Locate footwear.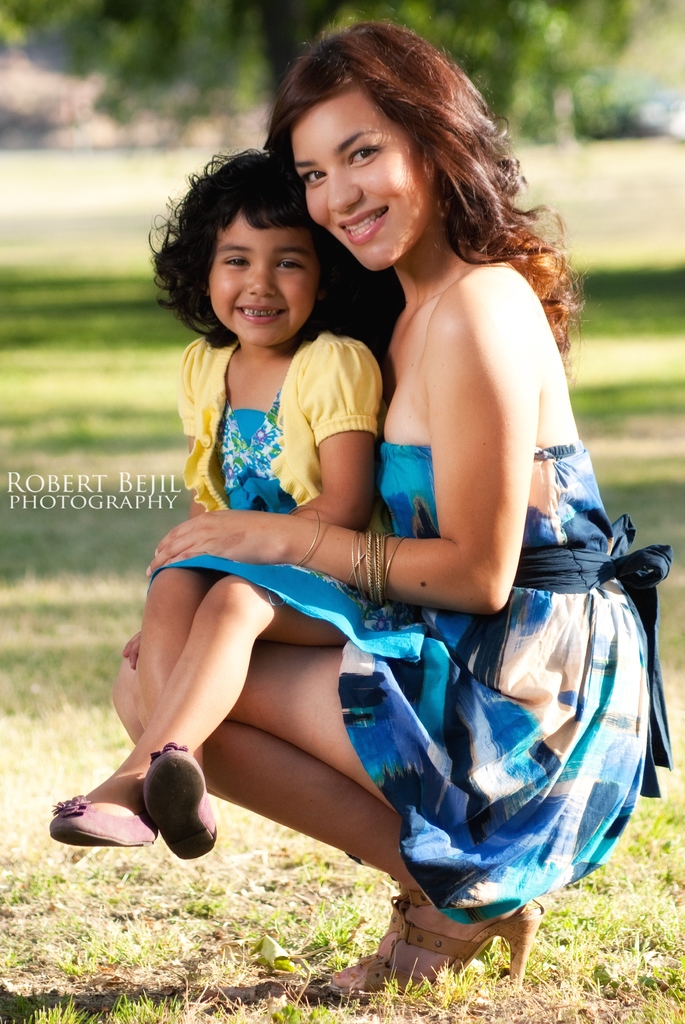
Bounding box: 318,884,416,991.
